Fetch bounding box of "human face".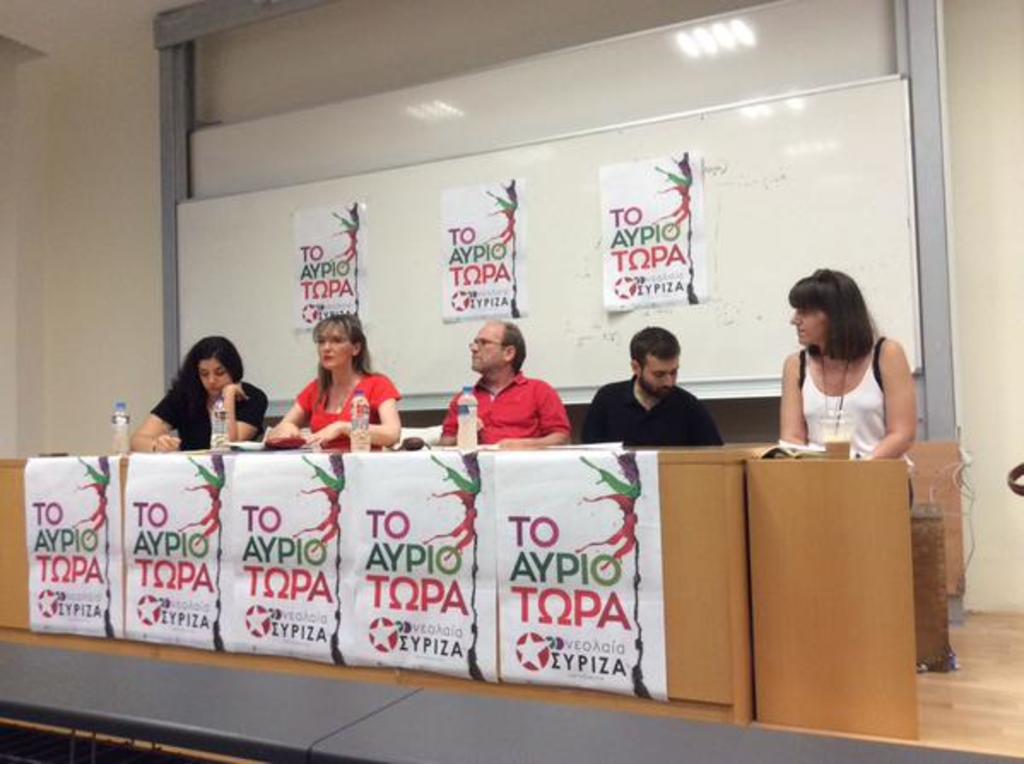
Bbox: box(190, 354, 234, 395).
